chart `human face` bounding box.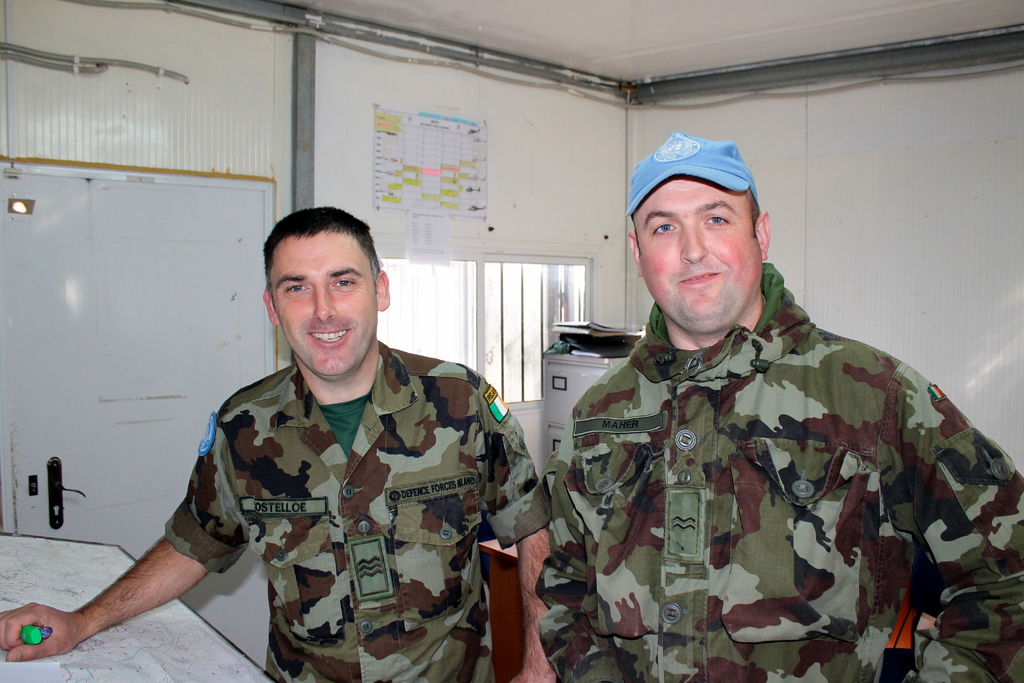
Charted: box(269, 227, 376, 376).
